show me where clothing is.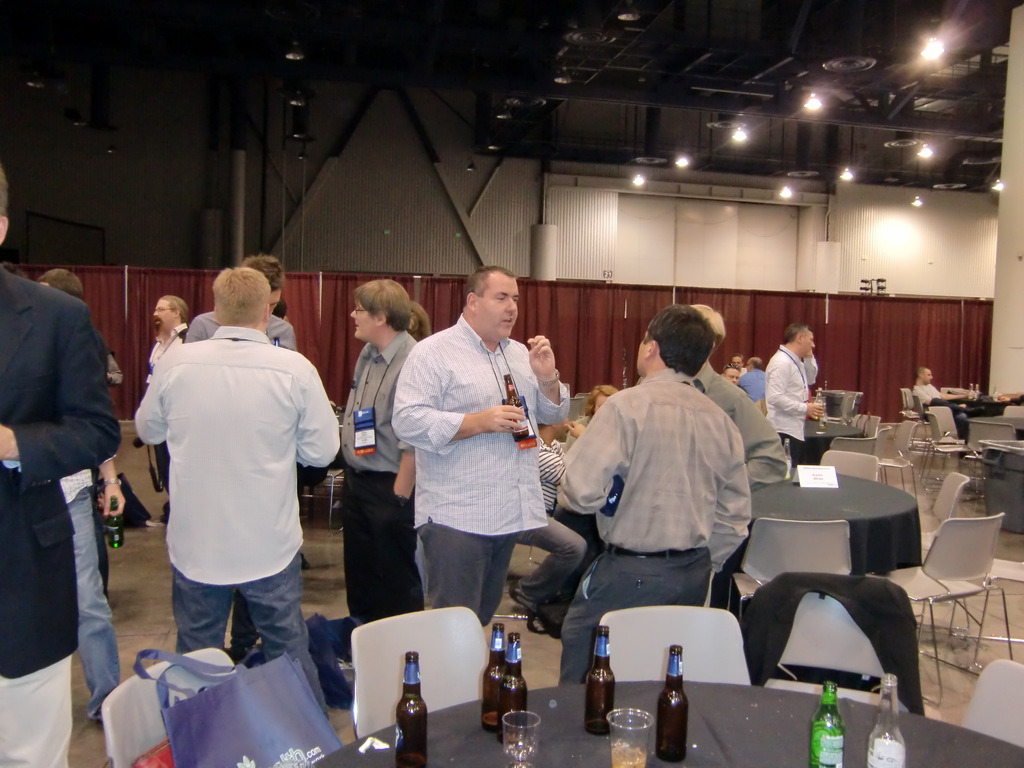
clothing is at 906, 376, 950, 401.
